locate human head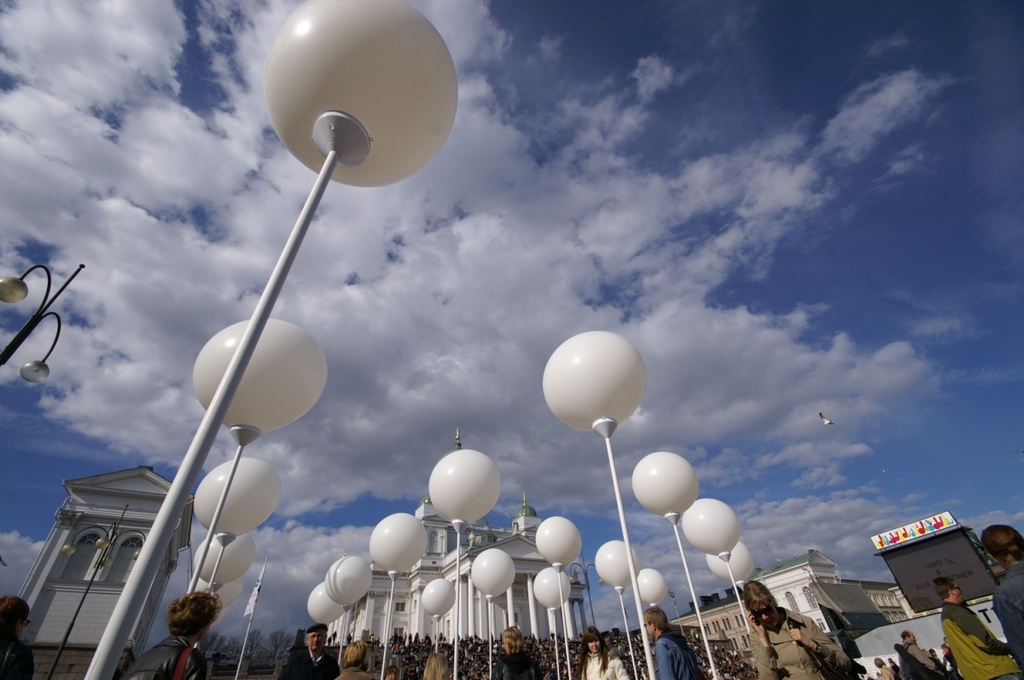
Rect(743, 581, 782, 631)
